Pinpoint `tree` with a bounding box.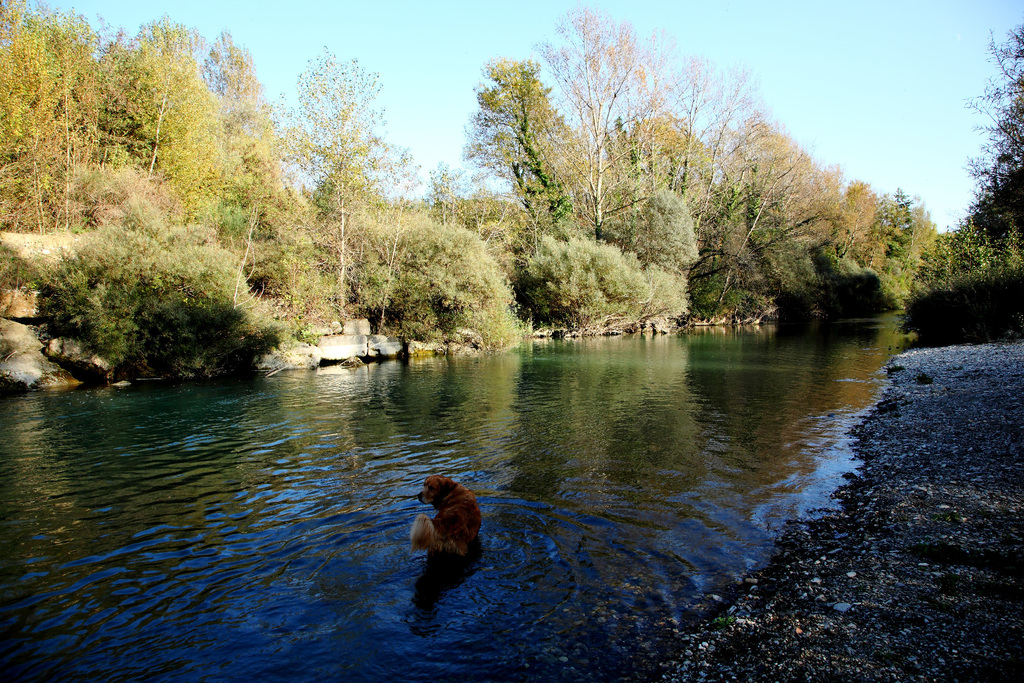
x1=524 y1=0 x2=638 y2=242.
